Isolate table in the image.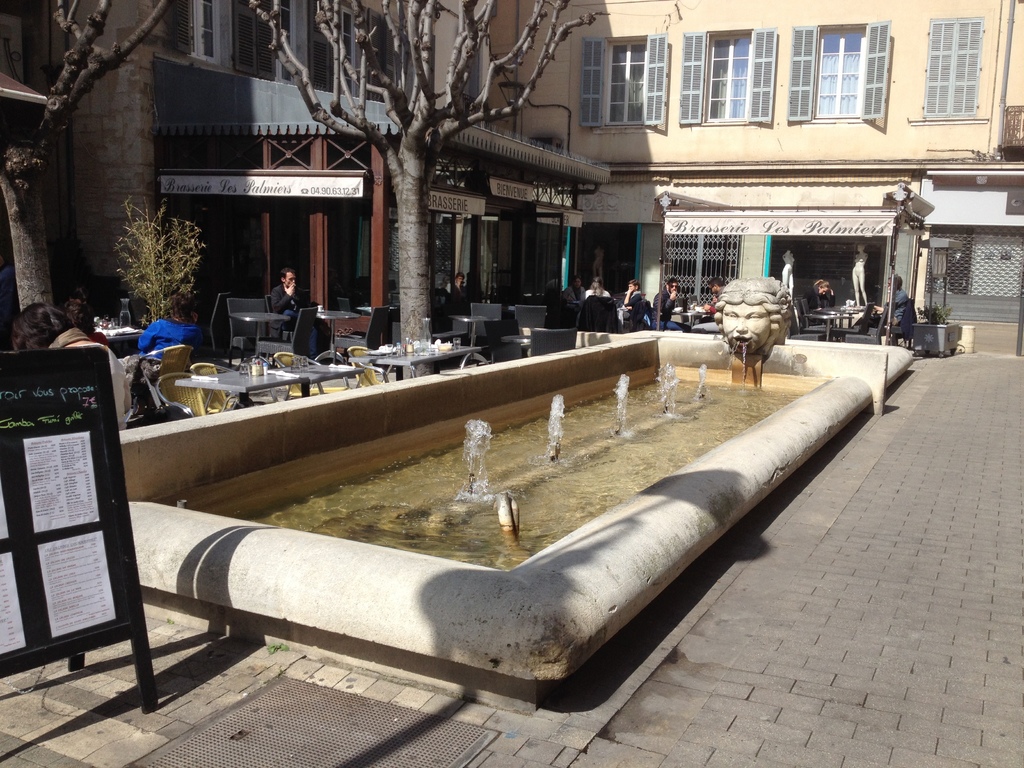
Isolated region: crop(221, 296, 306, 401).
